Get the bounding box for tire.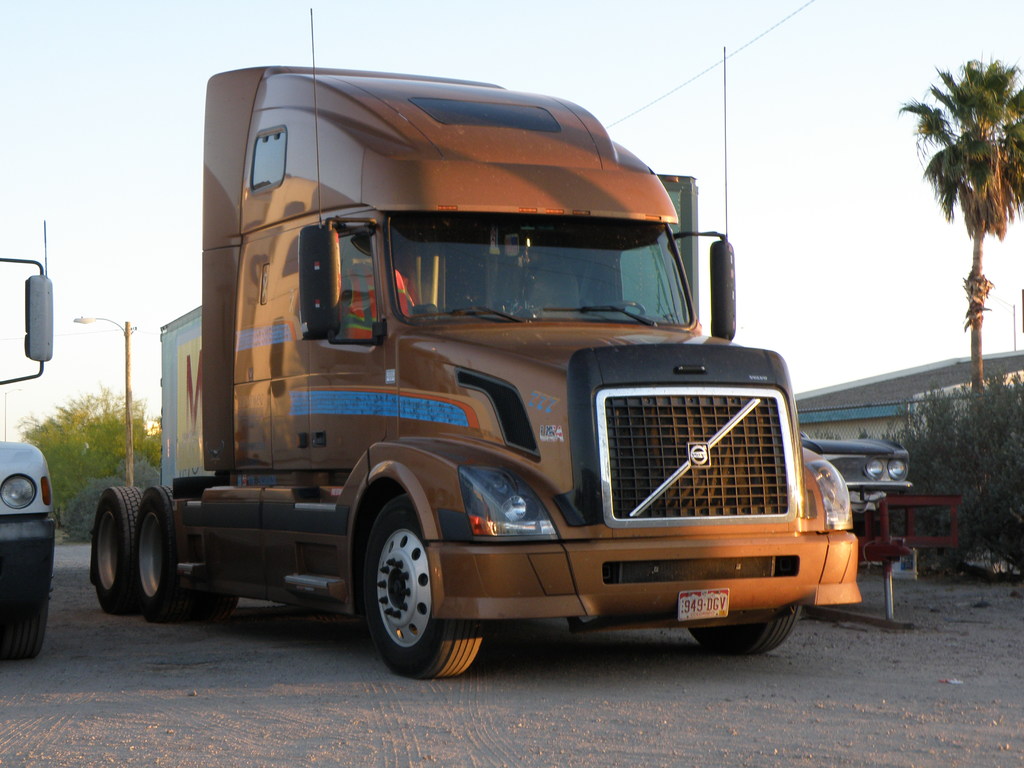
[92,484,144,614].
